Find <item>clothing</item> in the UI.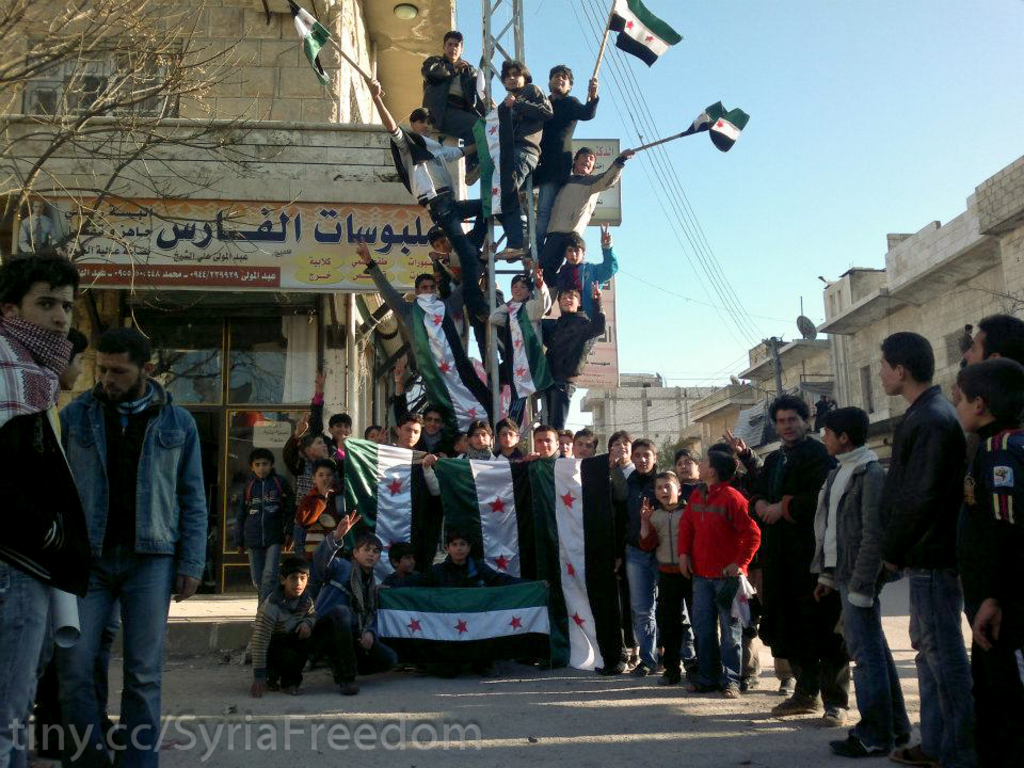
UI element at <region>522, 93, 596, 247</region>.
